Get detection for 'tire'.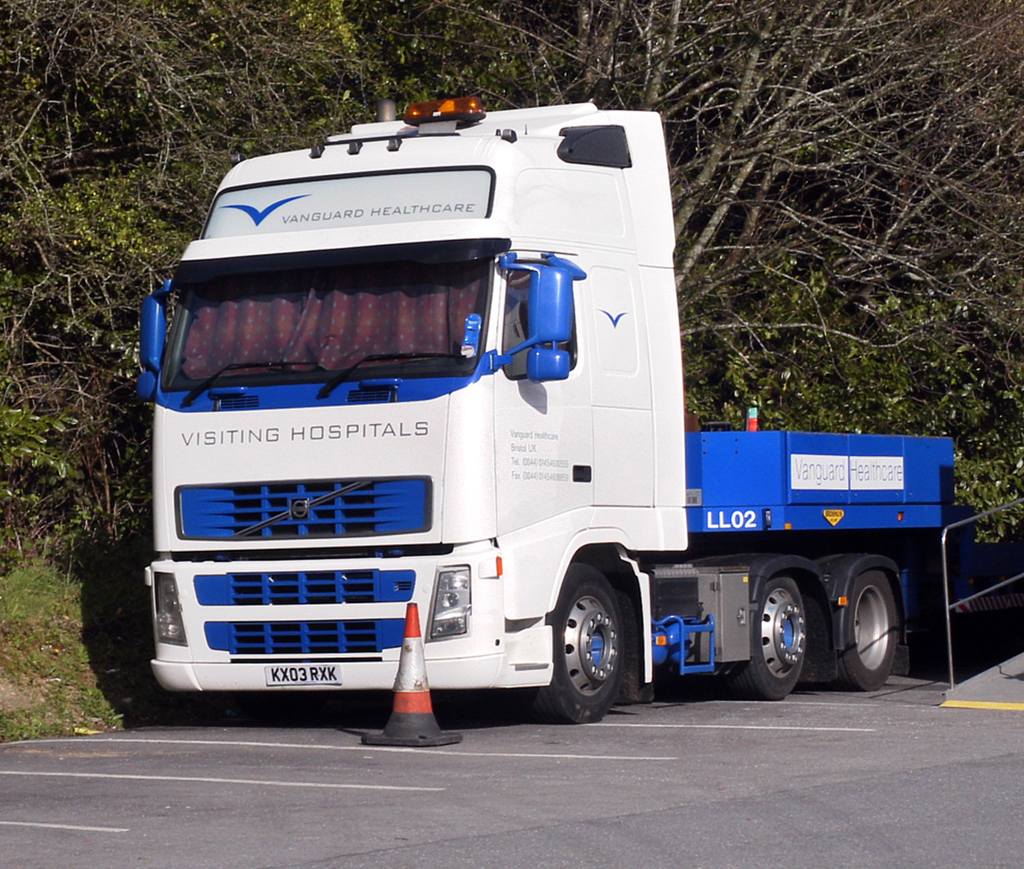
Detection: detection(829, 567, 907, 697).
